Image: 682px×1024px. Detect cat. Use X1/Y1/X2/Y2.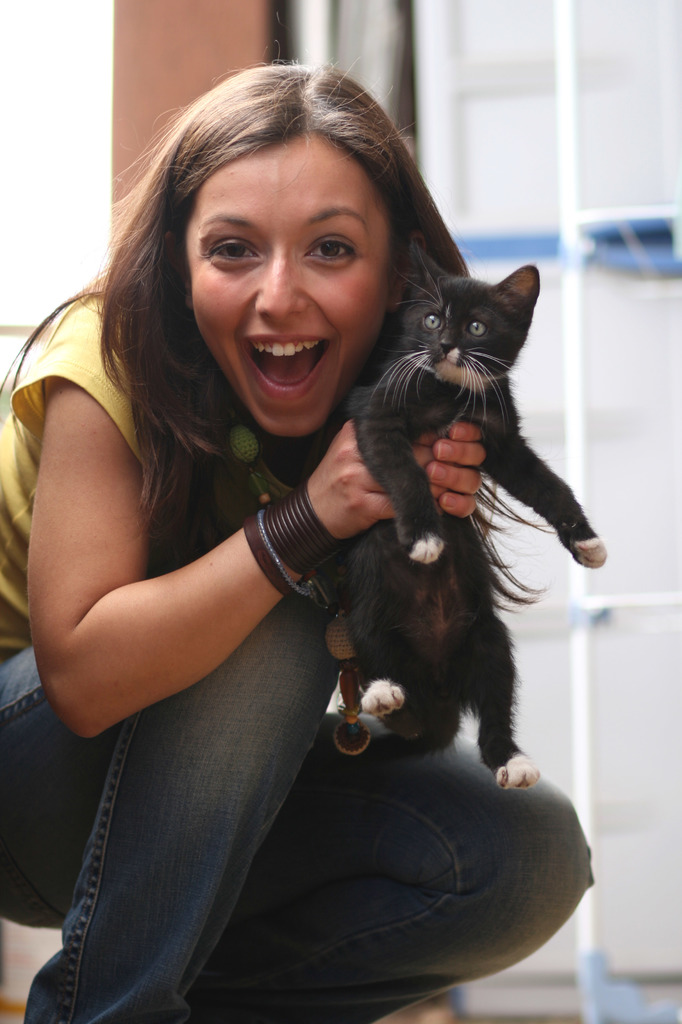
329/243/607/785.
